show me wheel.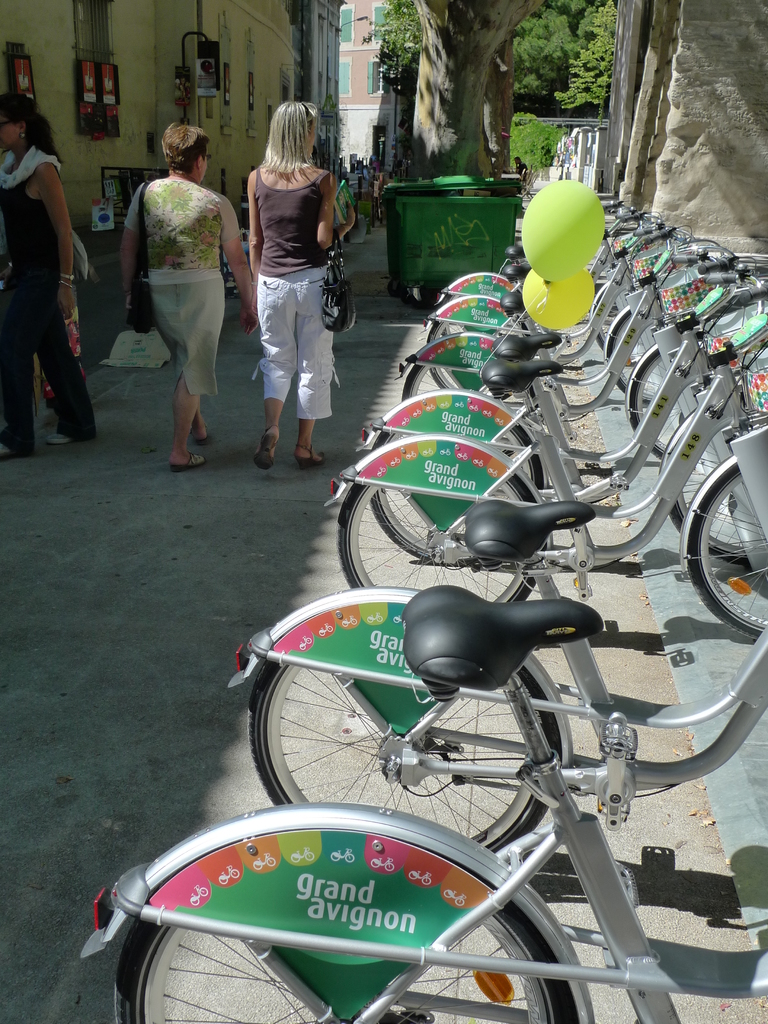
wheel is here: Rect(378, 202, 385, 227).
